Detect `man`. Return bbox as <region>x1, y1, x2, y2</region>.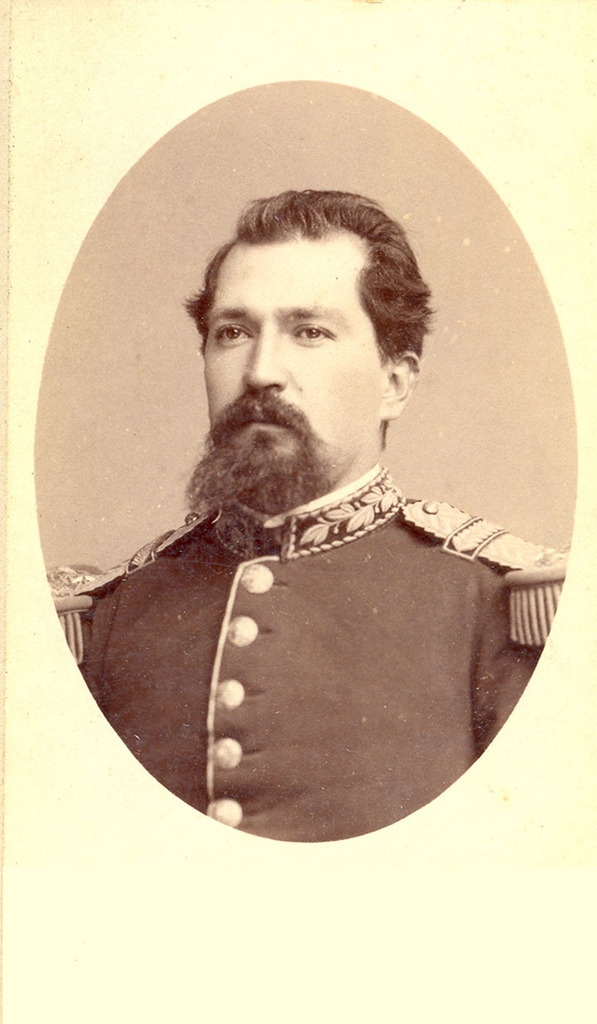
<region>82, 124, 546, 823</region>.
